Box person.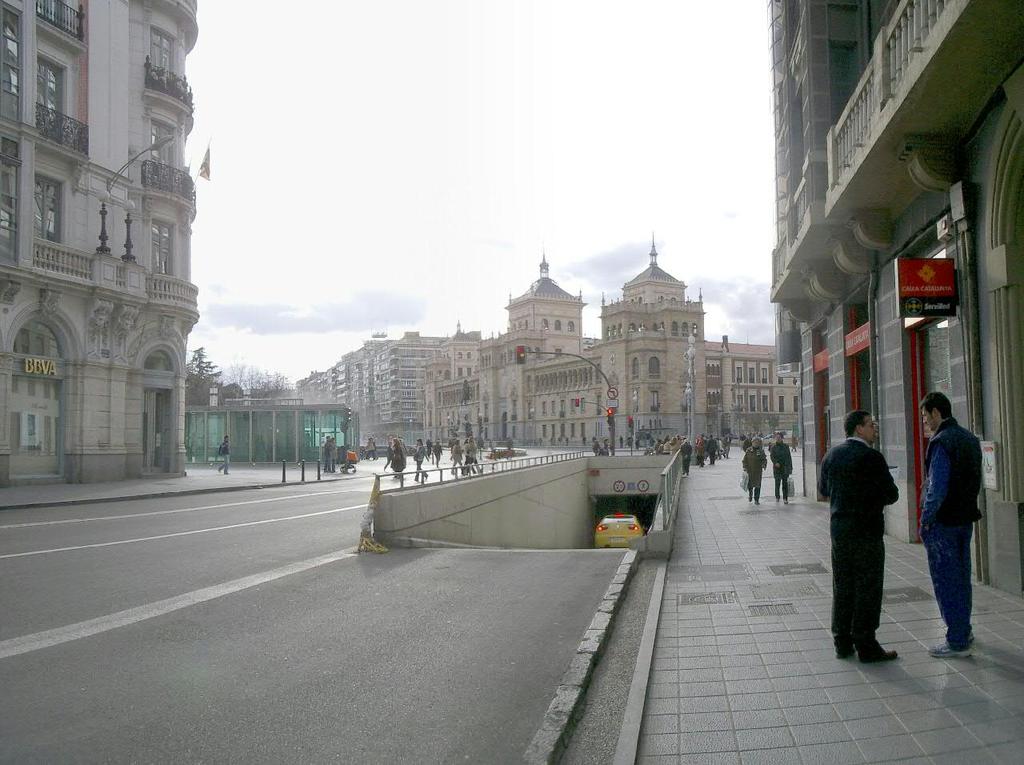
x1=428, y1=437, x2=446, y2=468.
